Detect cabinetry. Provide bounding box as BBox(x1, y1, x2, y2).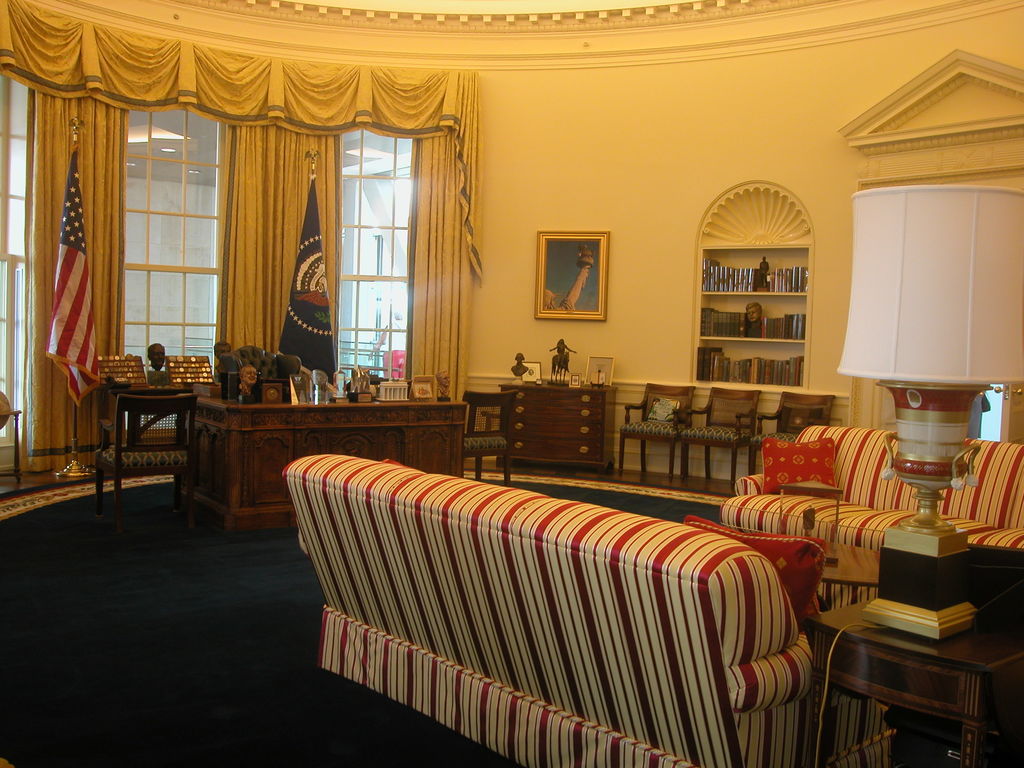
BBox(495, 381, 616, 472).
